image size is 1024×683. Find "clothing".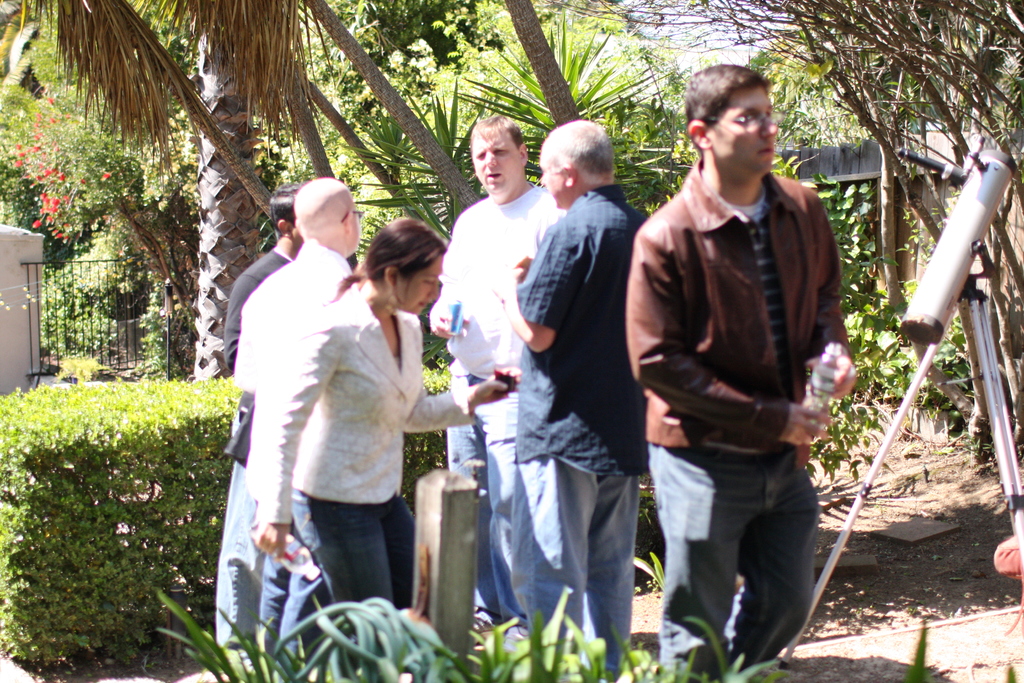
(236, 237, 360, 647).
